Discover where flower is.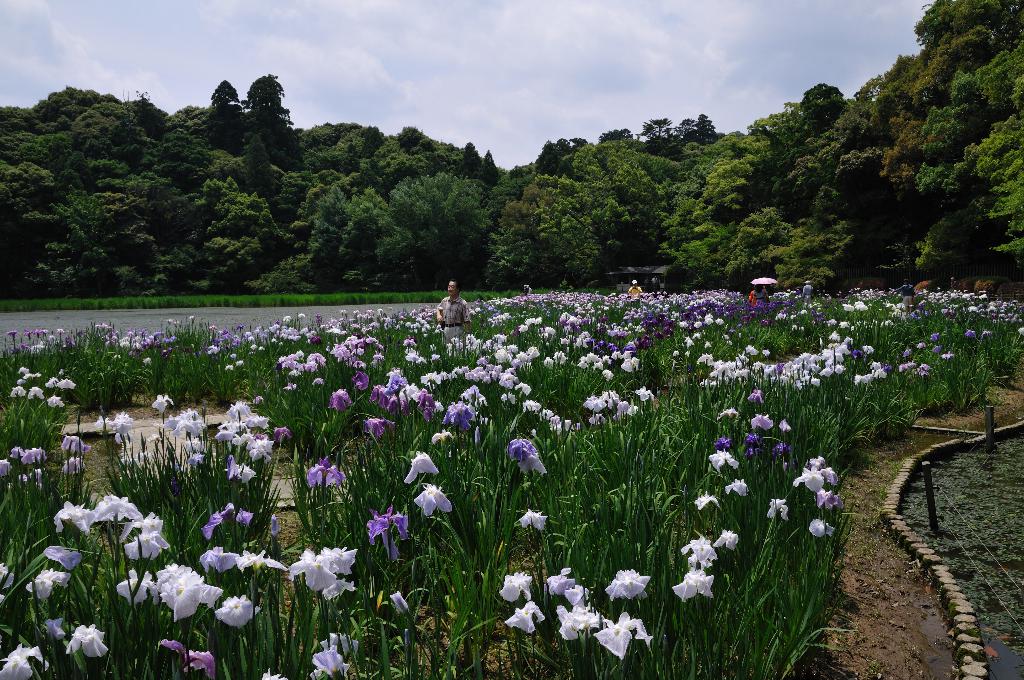
Discovered at pyautogui.locateOnScreen(272, 546, 350, 616).
